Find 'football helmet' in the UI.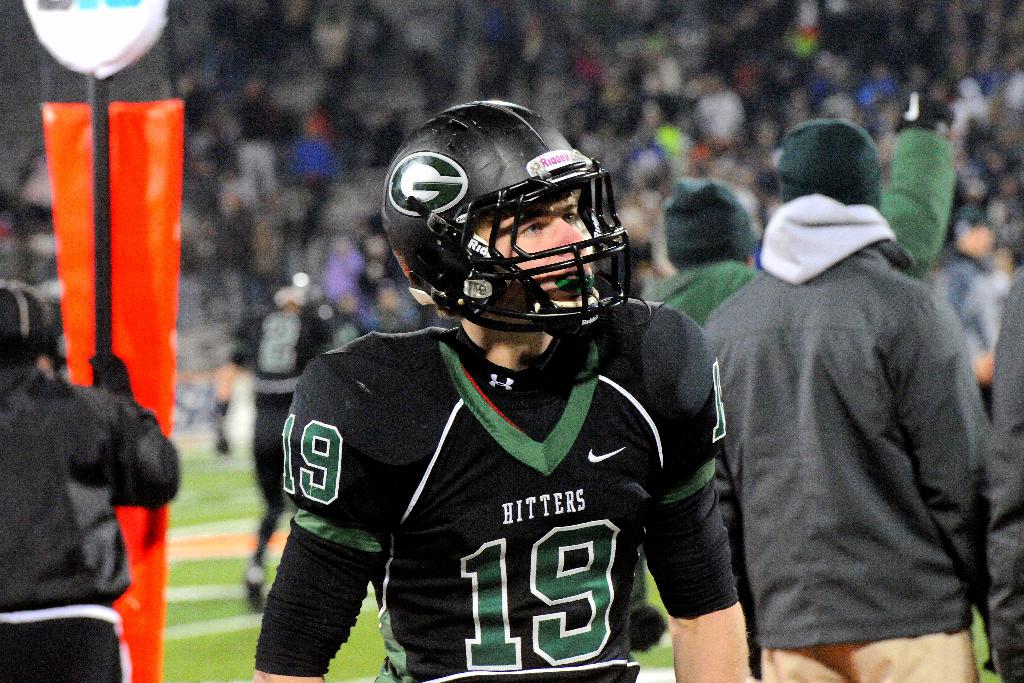
UI element at 370,105,641,381.
